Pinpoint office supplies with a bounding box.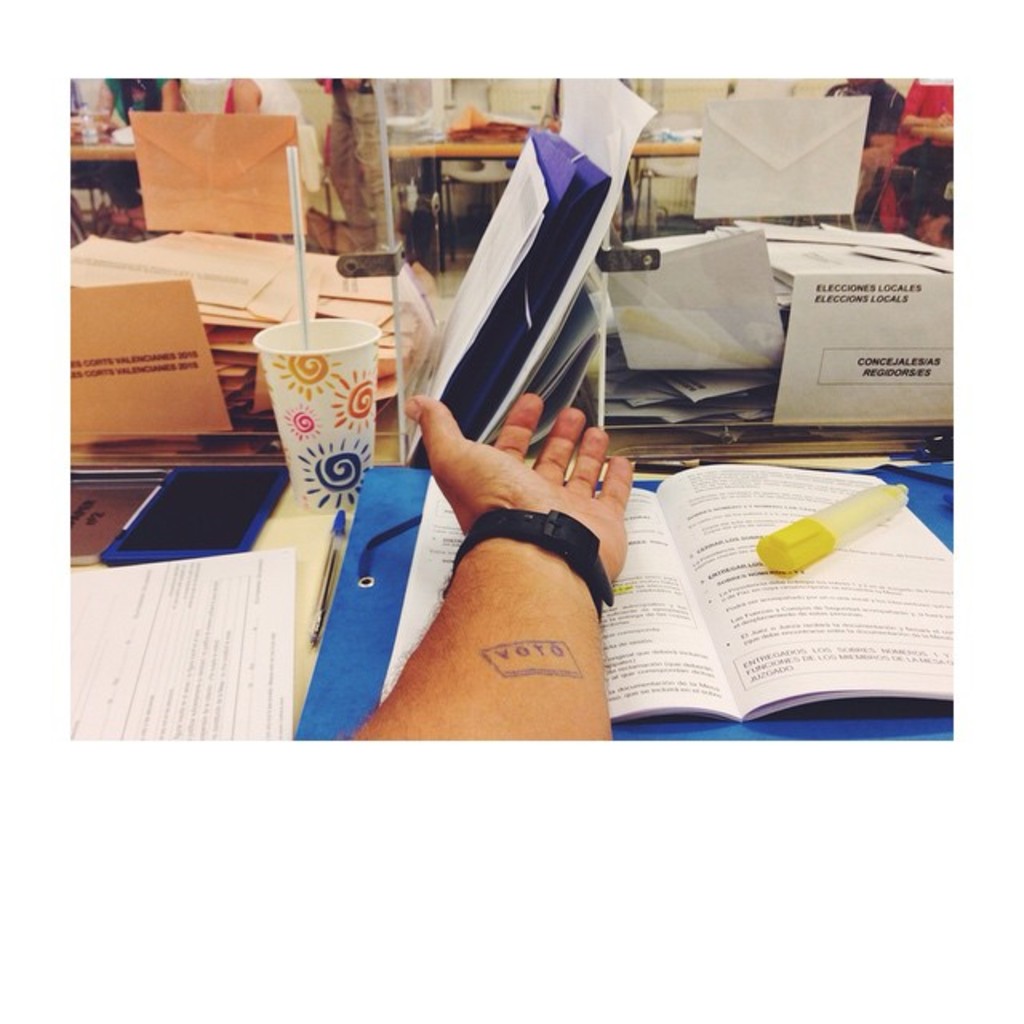
box(102, 459, 275, 541).
